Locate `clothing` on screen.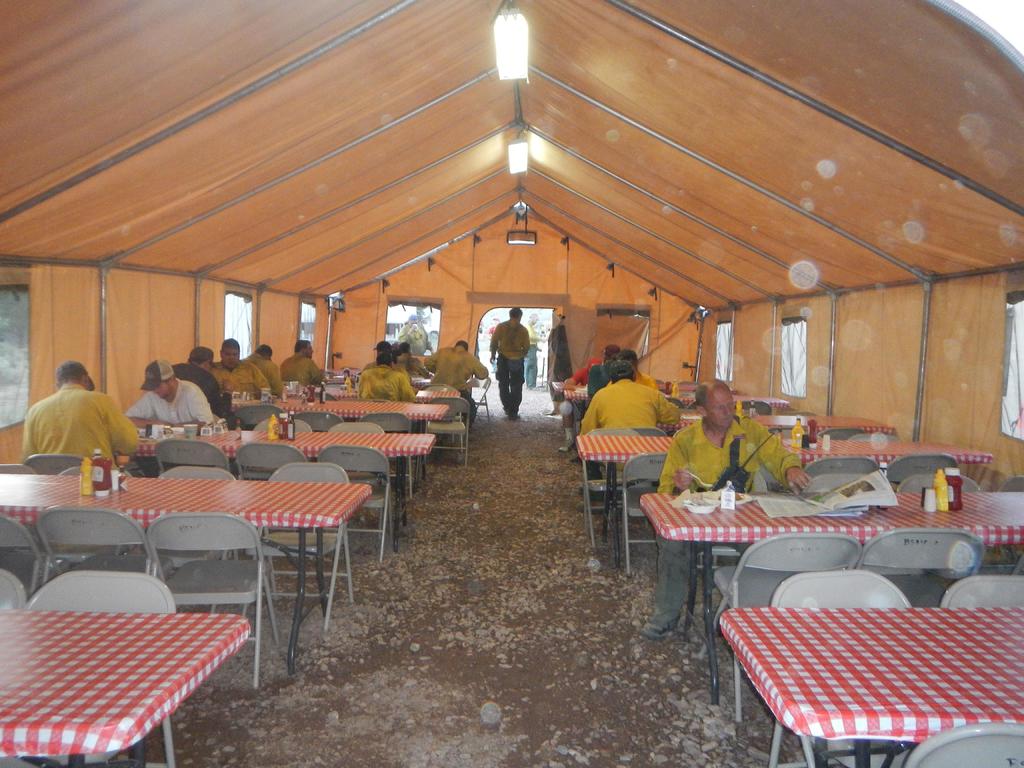
On screen at detection(489, 319, 529, 414).
